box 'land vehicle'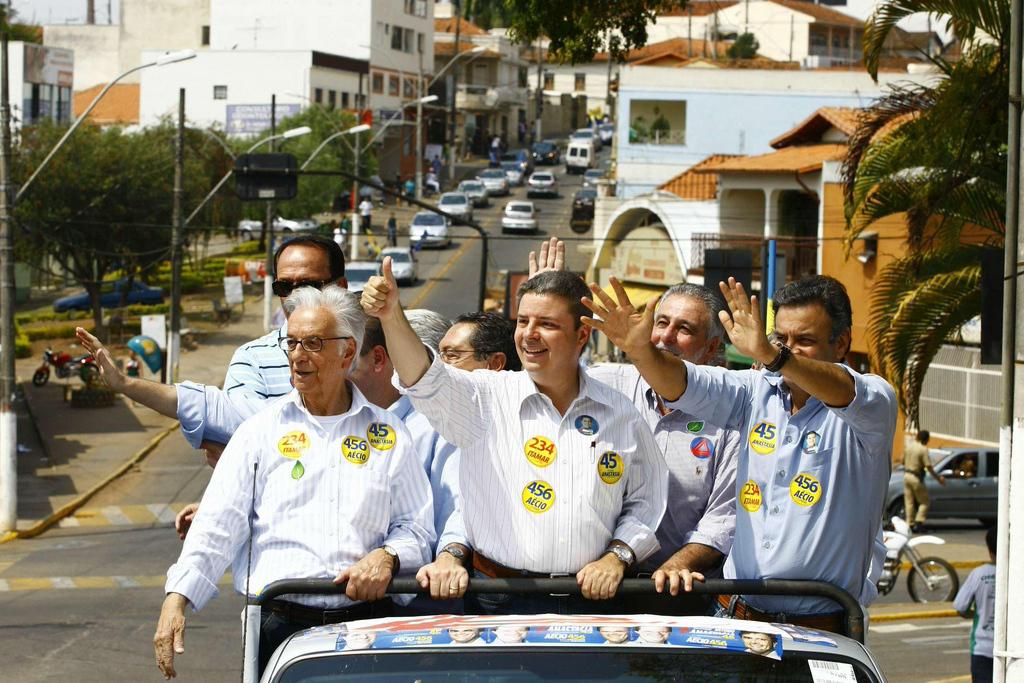
[879,518,961,608]
